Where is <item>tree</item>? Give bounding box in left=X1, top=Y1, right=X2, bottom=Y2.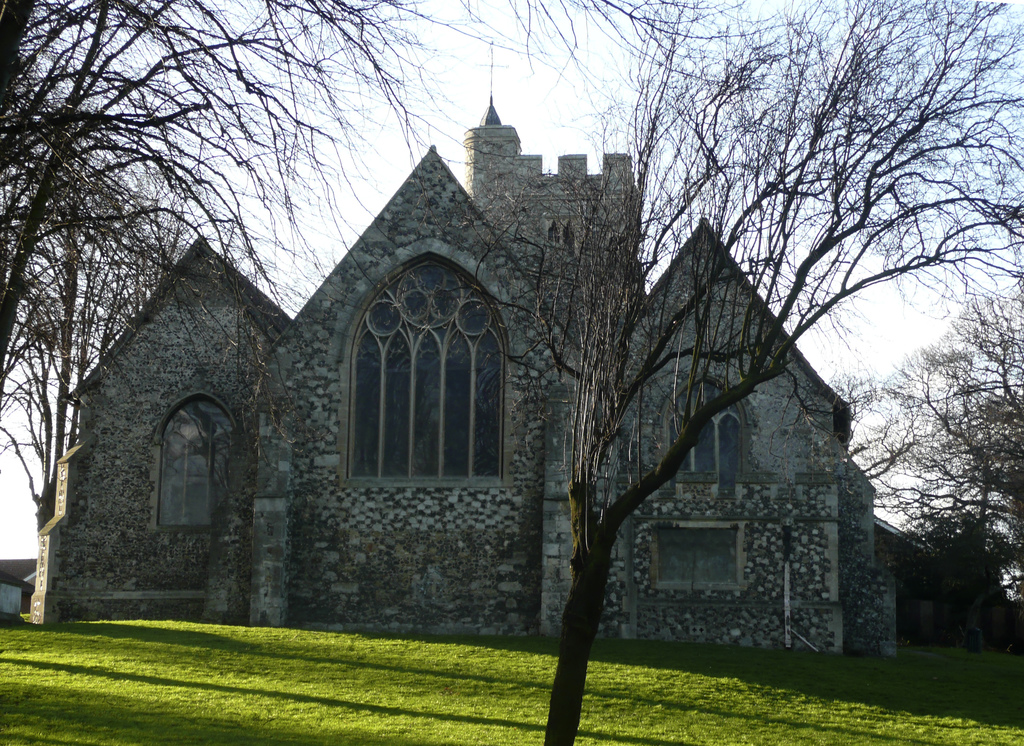
left=0, top=0, right=451, bottom=441.
